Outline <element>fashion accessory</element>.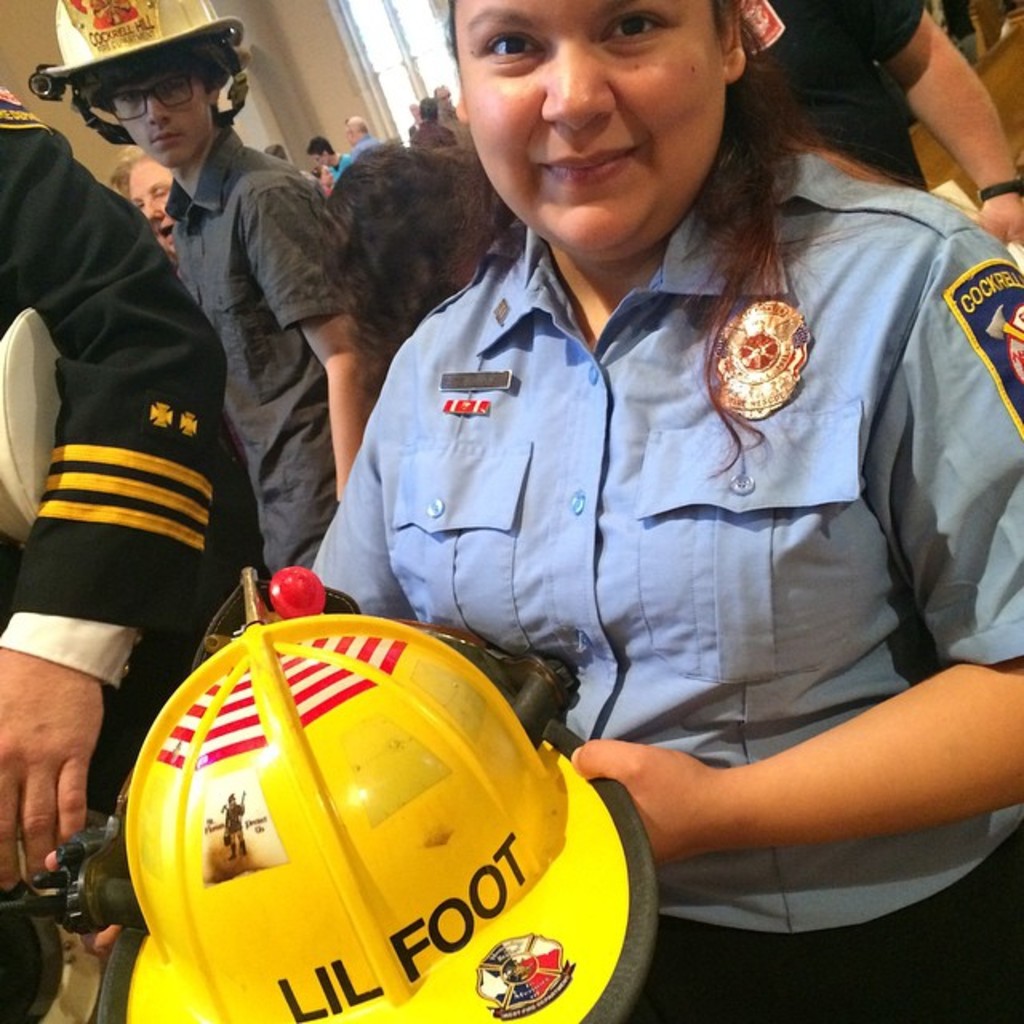
Outline: [left=976, top=174, right=1022, bottom=198].
